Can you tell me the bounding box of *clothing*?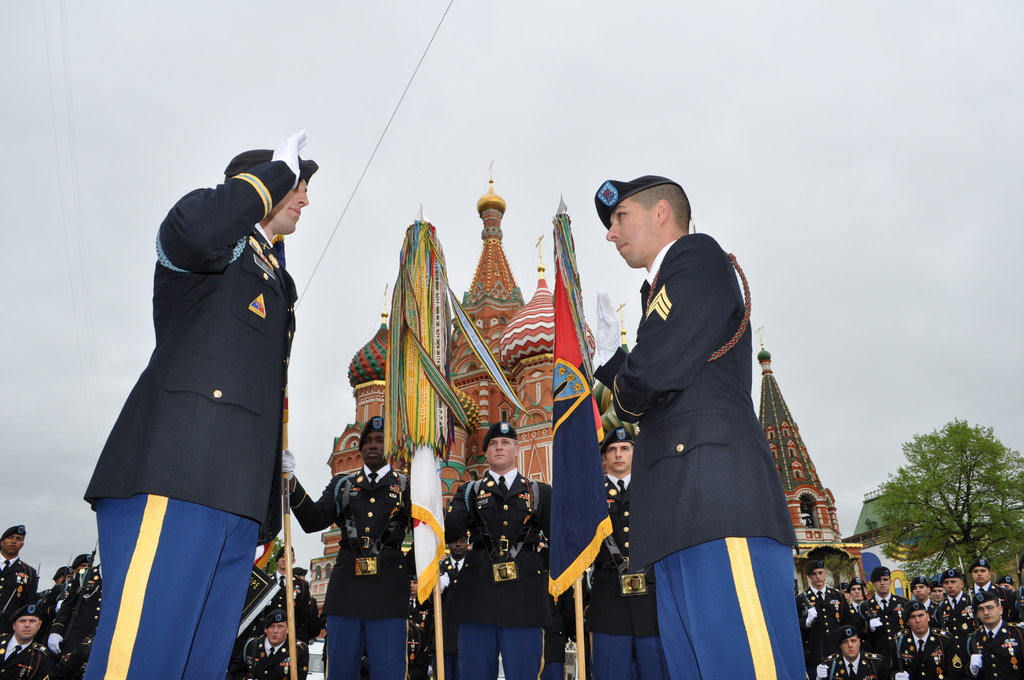
BBox(890, 628, 973, 679).
